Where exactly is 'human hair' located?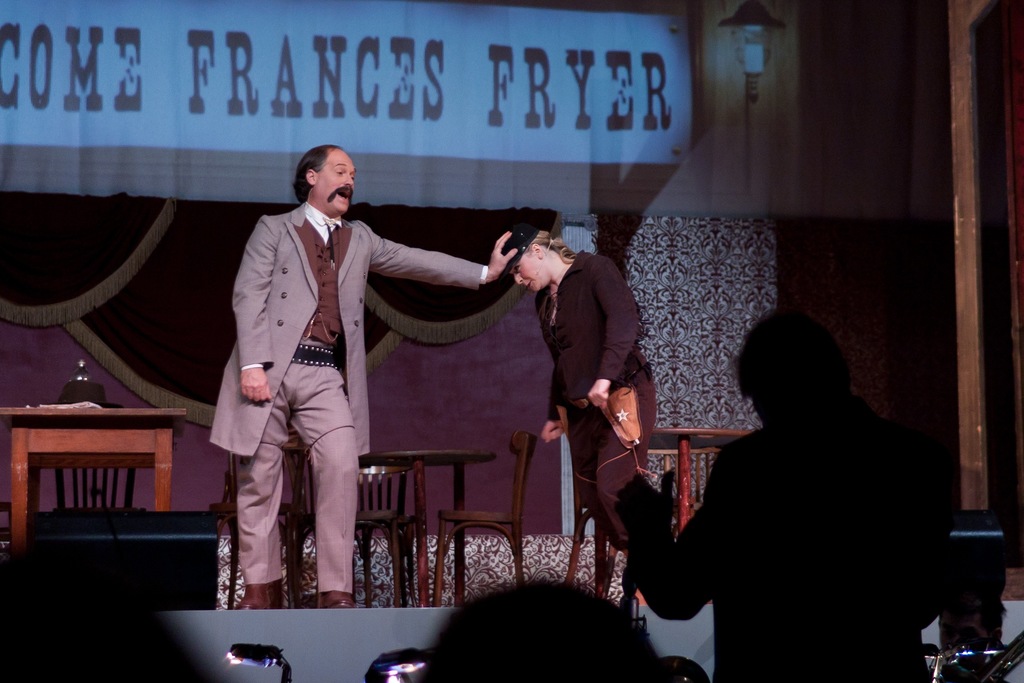
Its bounding box is l=292, t=143, r=339, b=201.
